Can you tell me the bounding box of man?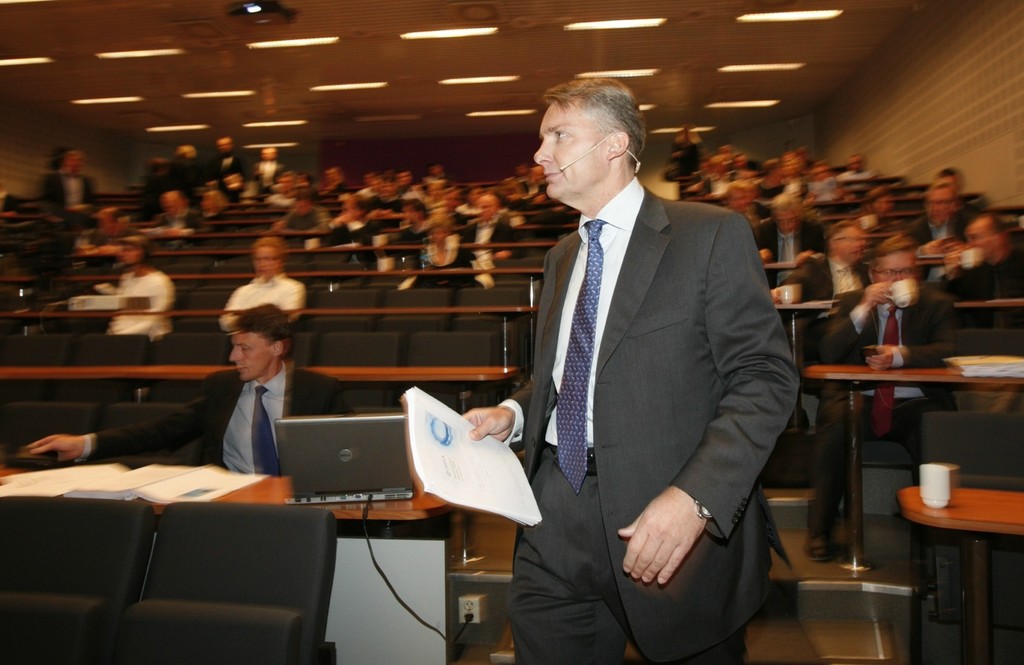
crop(255, 143, 285, 193).
